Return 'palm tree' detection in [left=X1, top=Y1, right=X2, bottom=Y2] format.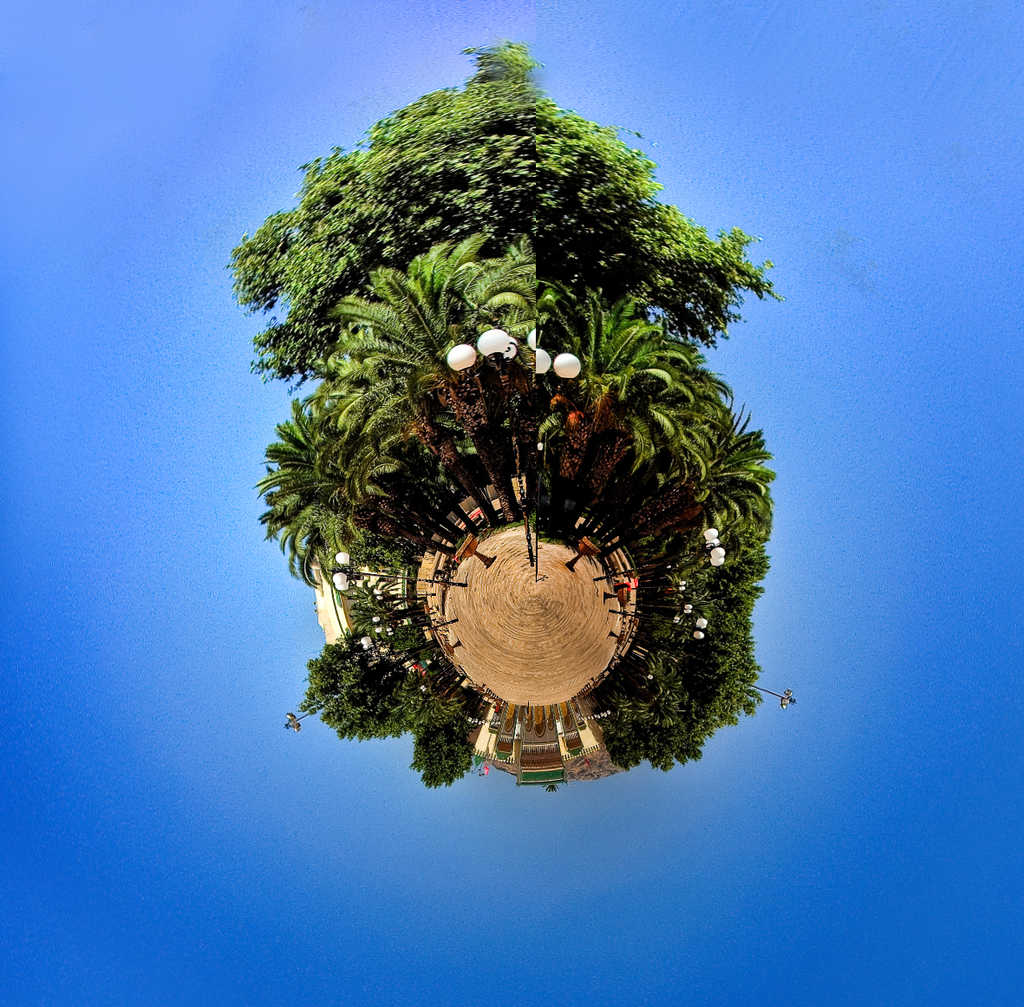
[left=244, top=232, right=775, bottom=776].
